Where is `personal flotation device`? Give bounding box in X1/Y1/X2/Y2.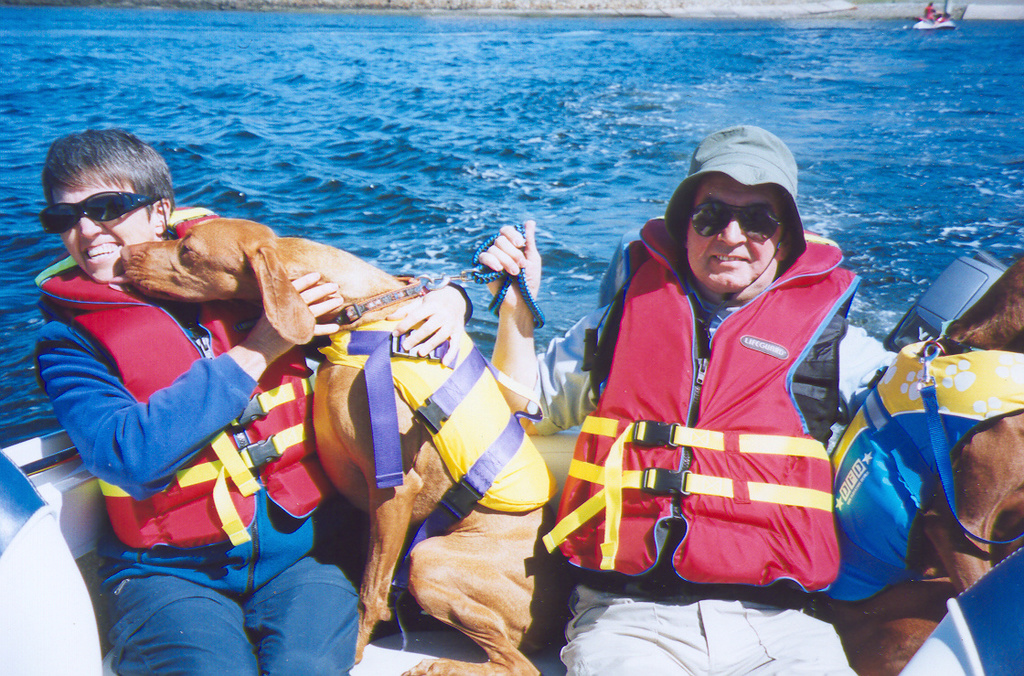
314/321/561/553.
